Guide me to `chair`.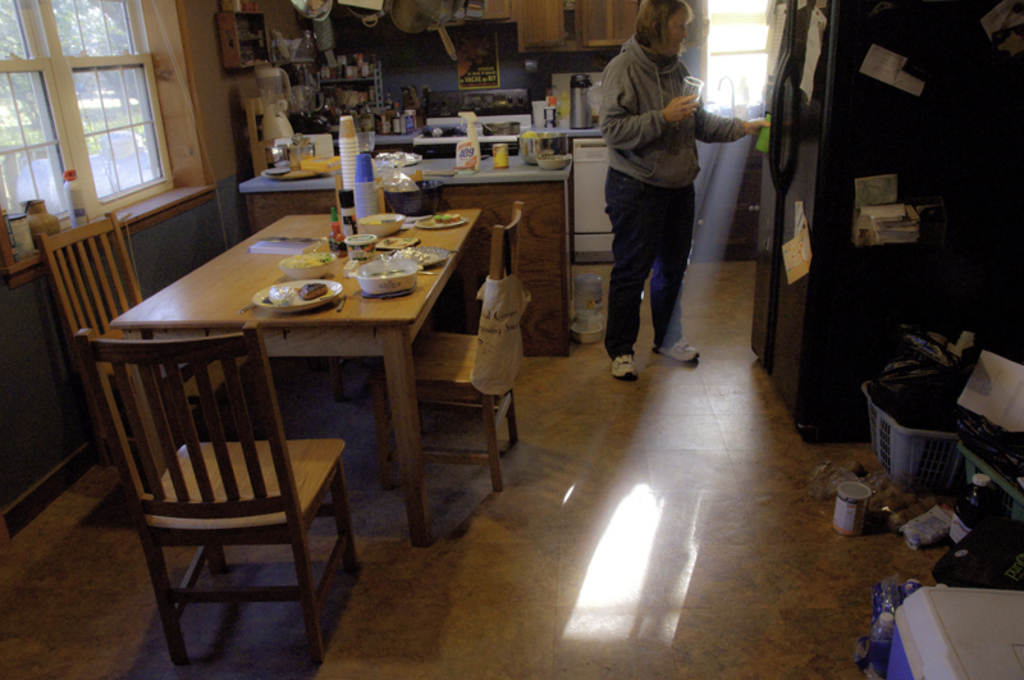
Guidance: <box>376,202,525,490</box>.
